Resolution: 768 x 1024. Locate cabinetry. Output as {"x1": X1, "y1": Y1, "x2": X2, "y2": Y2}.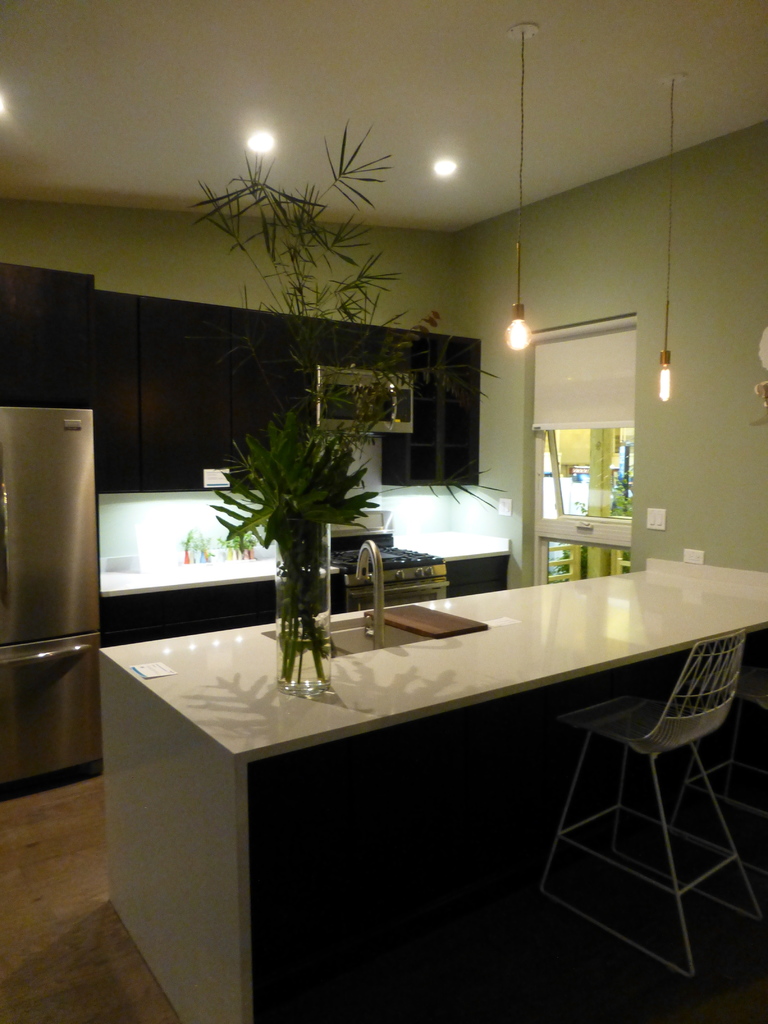
{"x1": 0, "y1": 264, "x2": 486, "y2": 507}.
